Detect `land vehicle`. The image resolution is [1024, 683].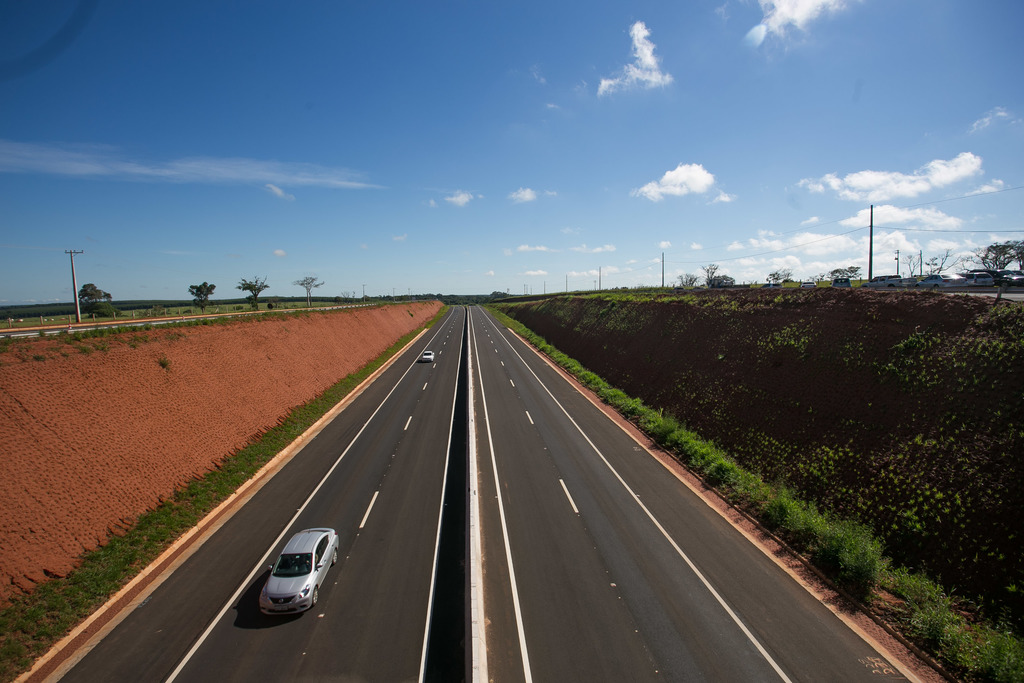
[240,527,337,629].
